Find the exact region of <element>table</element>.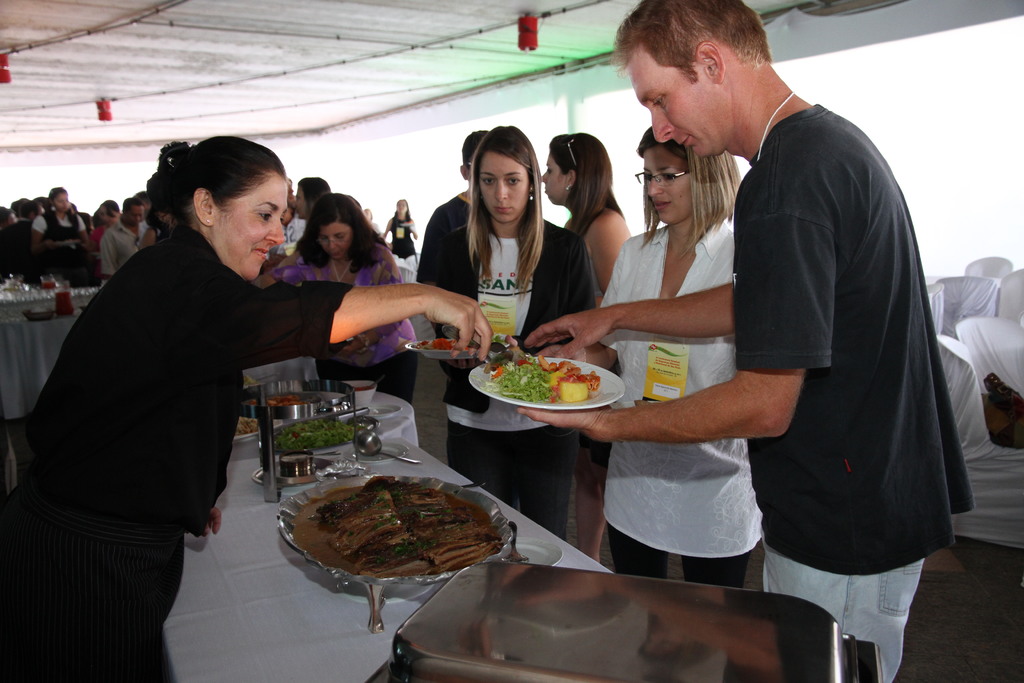
Exact region: 156,433,613,682.
